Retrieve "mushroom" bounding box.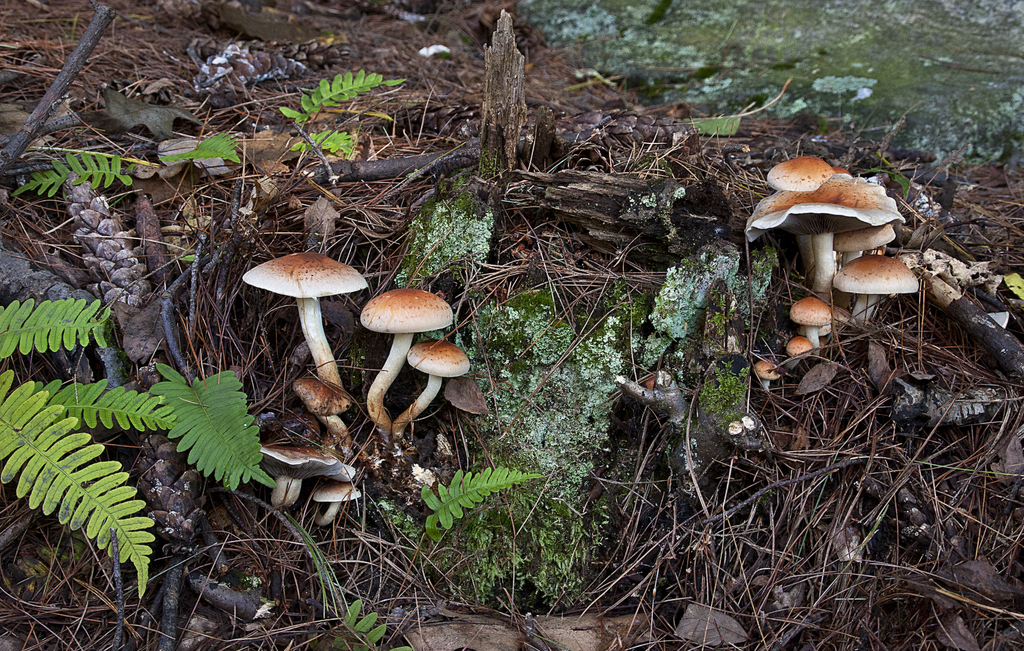
Bounding box: x1=242, y1=251, x2=371, y2=386.
